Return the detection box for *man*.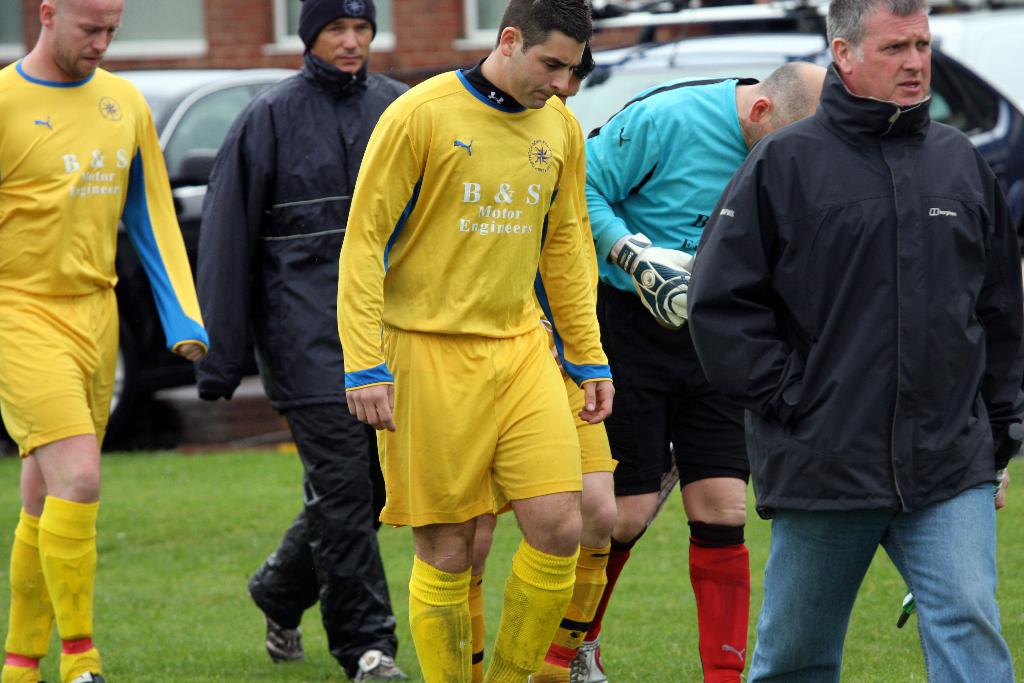
<region>339, 0, 616, 682</region>.
